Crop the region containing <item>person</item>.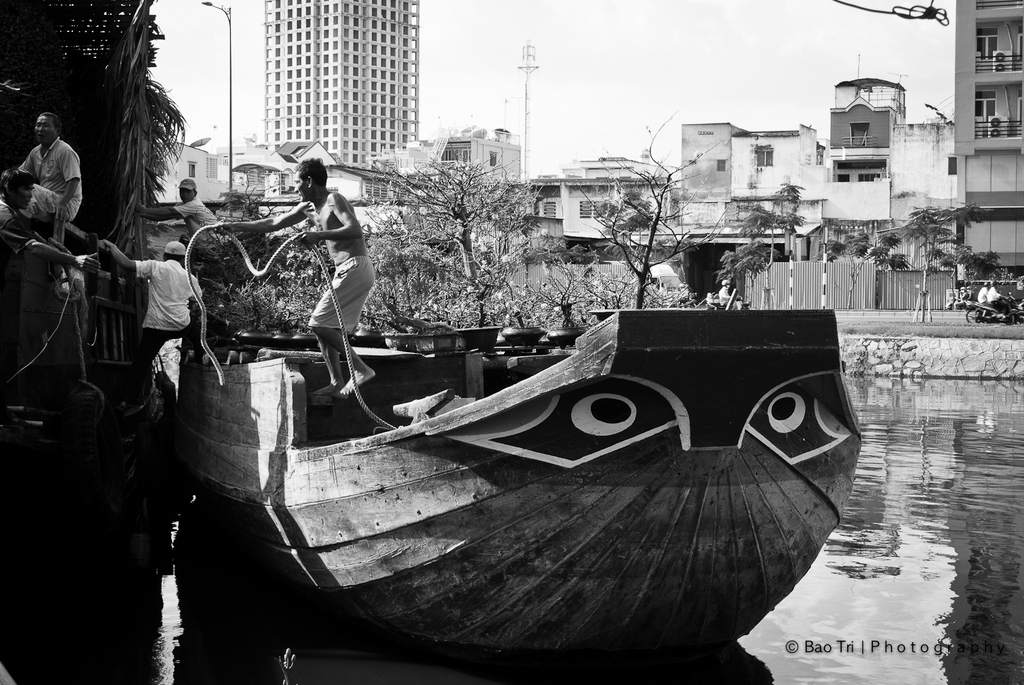
Crop region: <region>978, 280, 991, 310</region>.
